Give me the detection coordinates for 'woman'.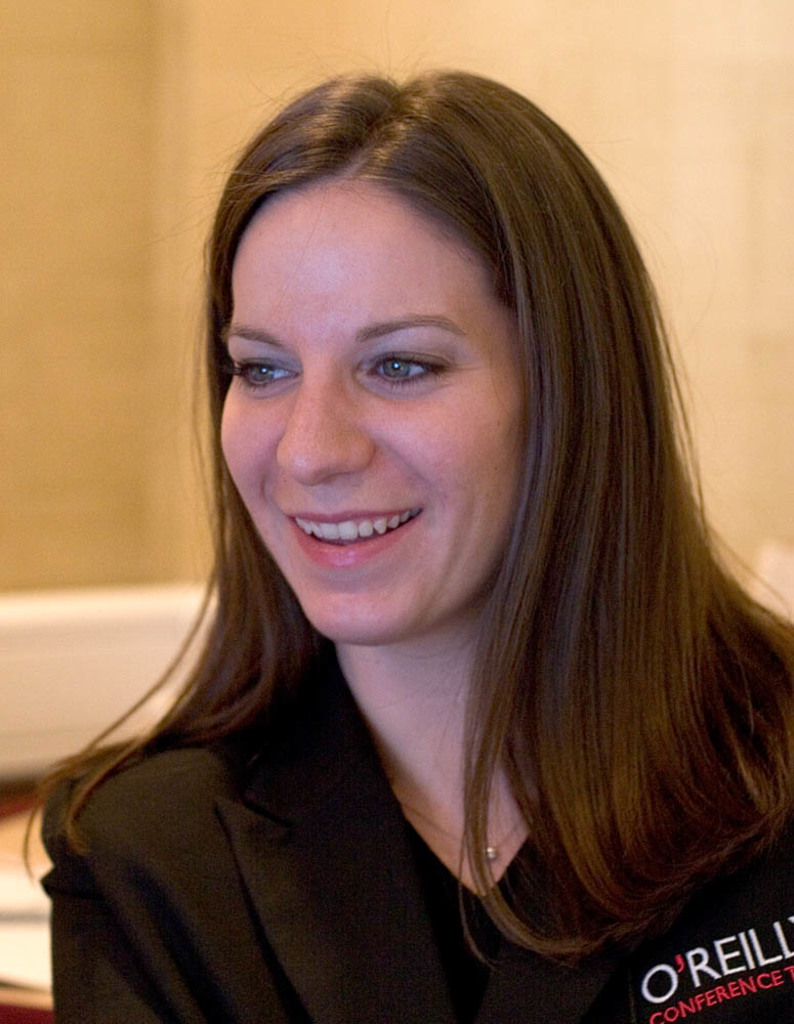
l=35, t=75, r=793, b=1021.
